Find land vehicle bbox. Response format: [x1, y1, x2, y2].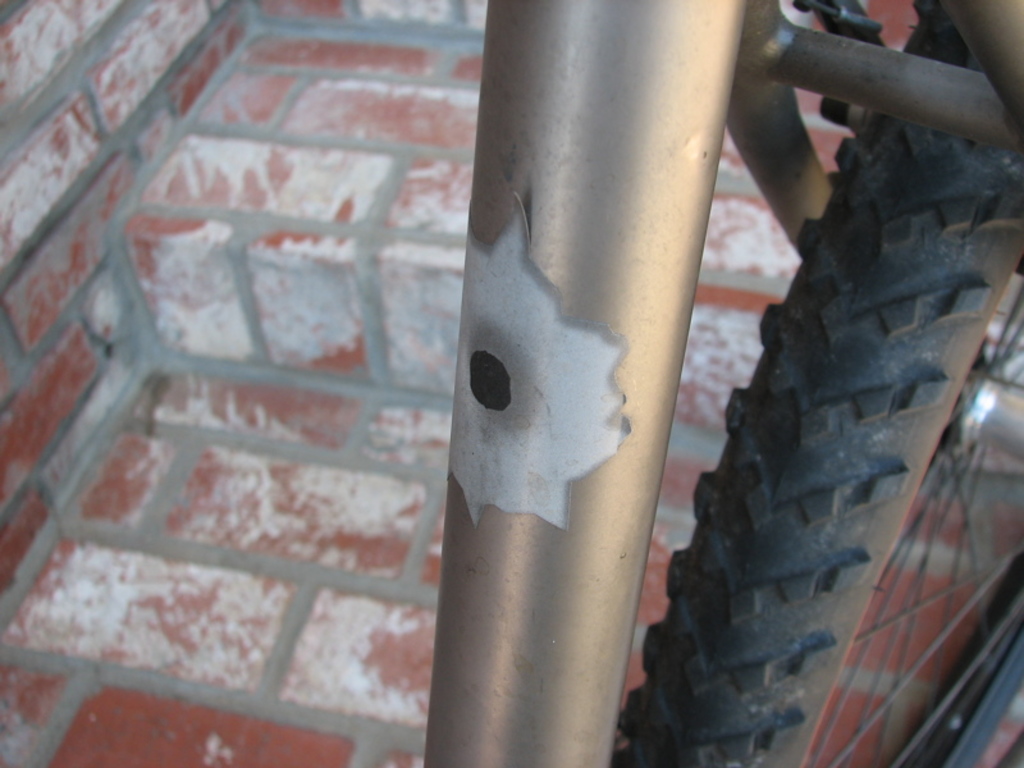
[306, 0, 1023, 733].
